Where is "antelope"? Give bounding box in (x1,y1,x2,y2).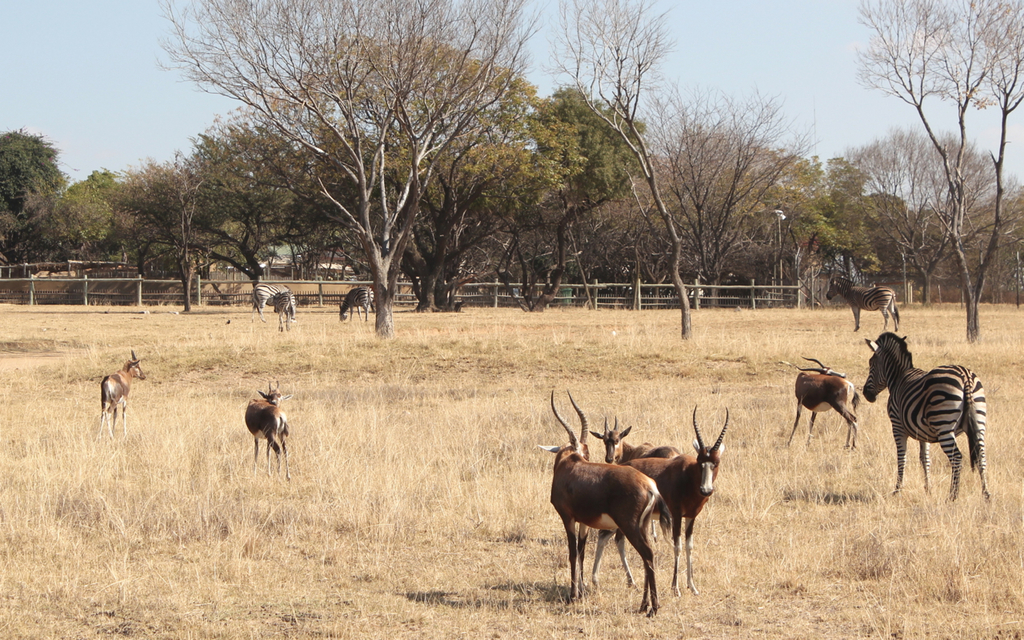
(99,346,146,434).
